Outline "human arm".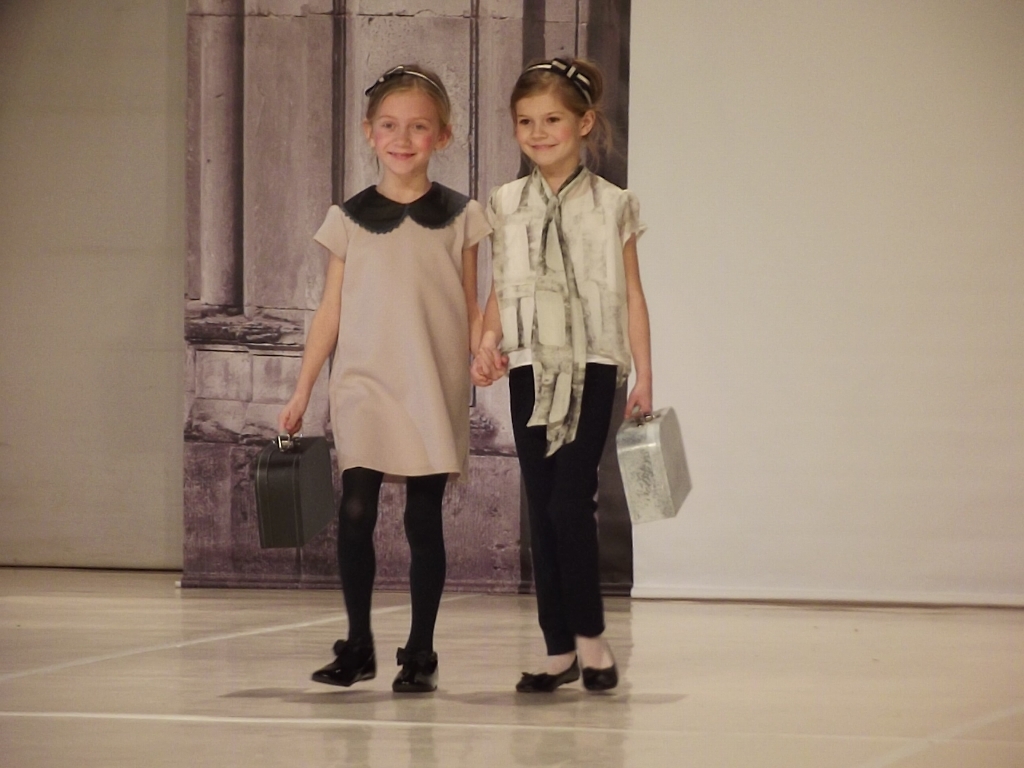
Outline: bbox=(458, 186, 532, 387).
